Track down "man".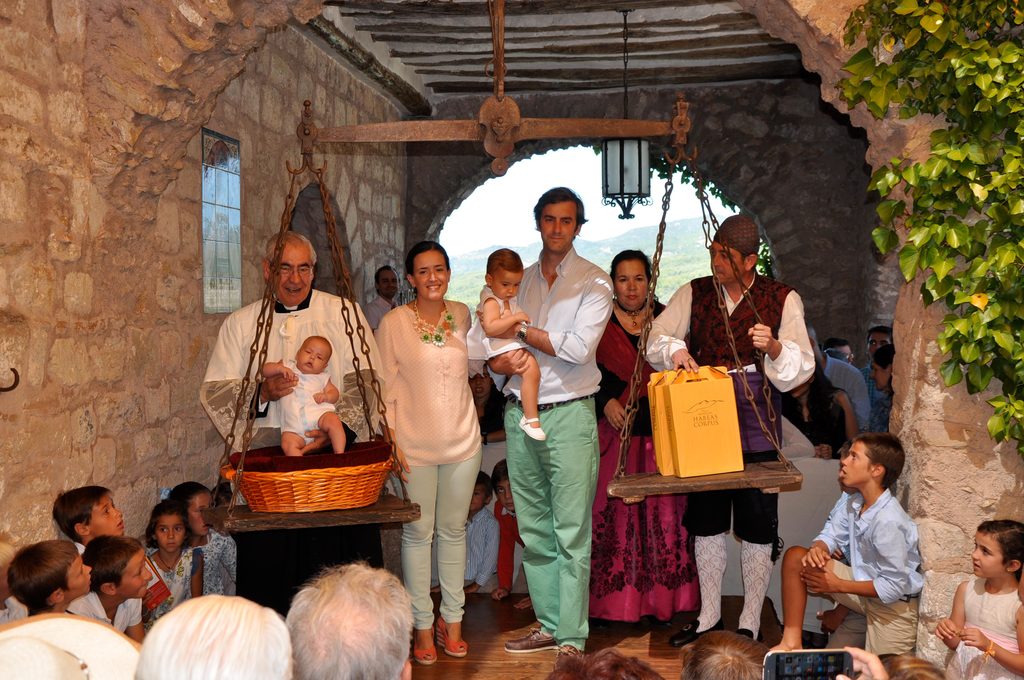
Tracked to region(876, 654, 938, 679).
